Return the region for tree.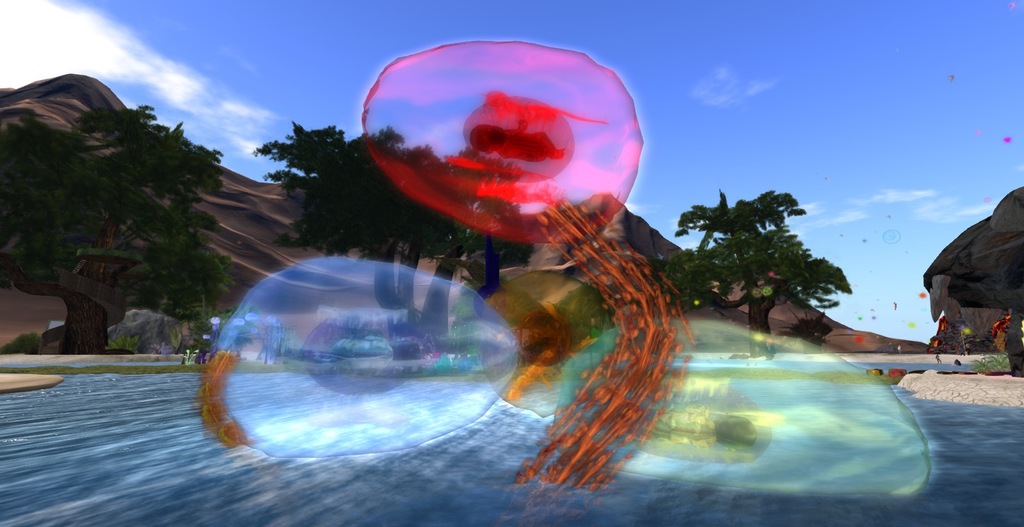
region(262, 121, 471, 362).
